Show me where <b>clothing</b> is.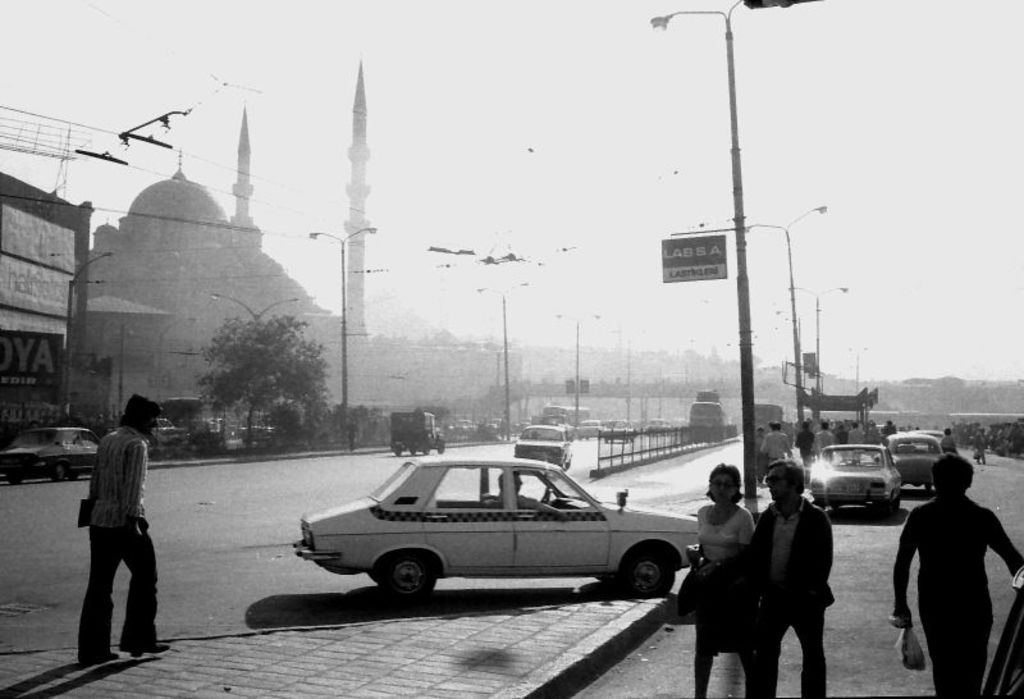
<b>clothing</b> is at x1=902 y1=492 x2=1018 y2=696.
